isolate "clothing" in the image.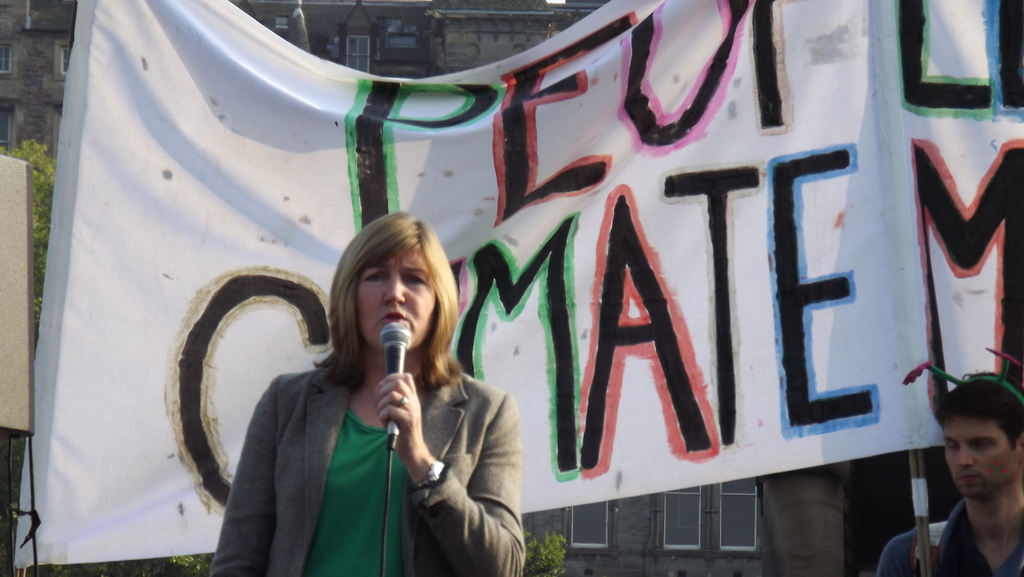
Isolated region: 876/492/1023/576.
